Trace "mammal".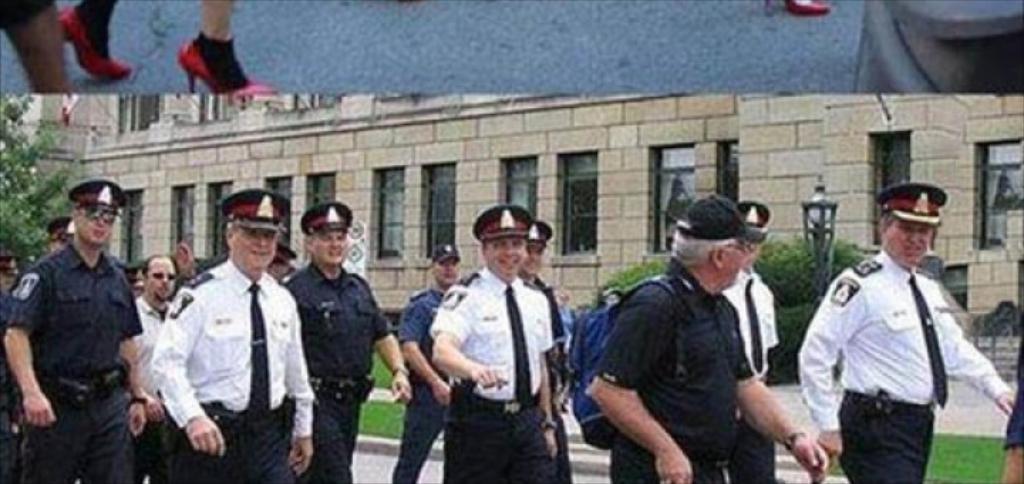
Traced to [x1=431, y1=202, x2=558, y2=483].
